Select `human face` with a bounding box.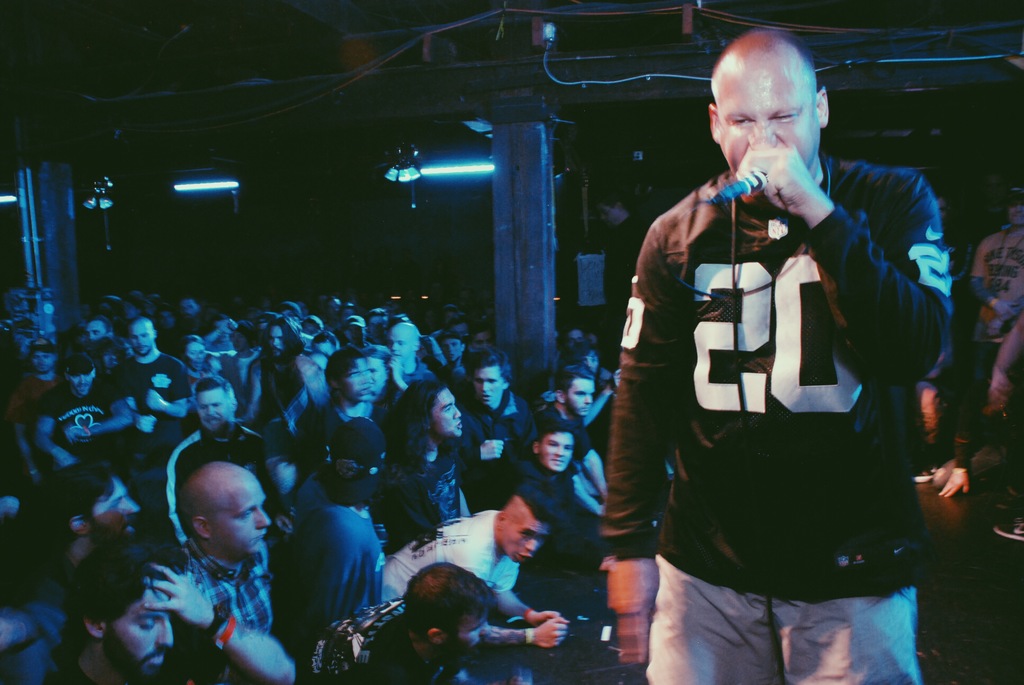
crop(571, 378, 597, 420).
